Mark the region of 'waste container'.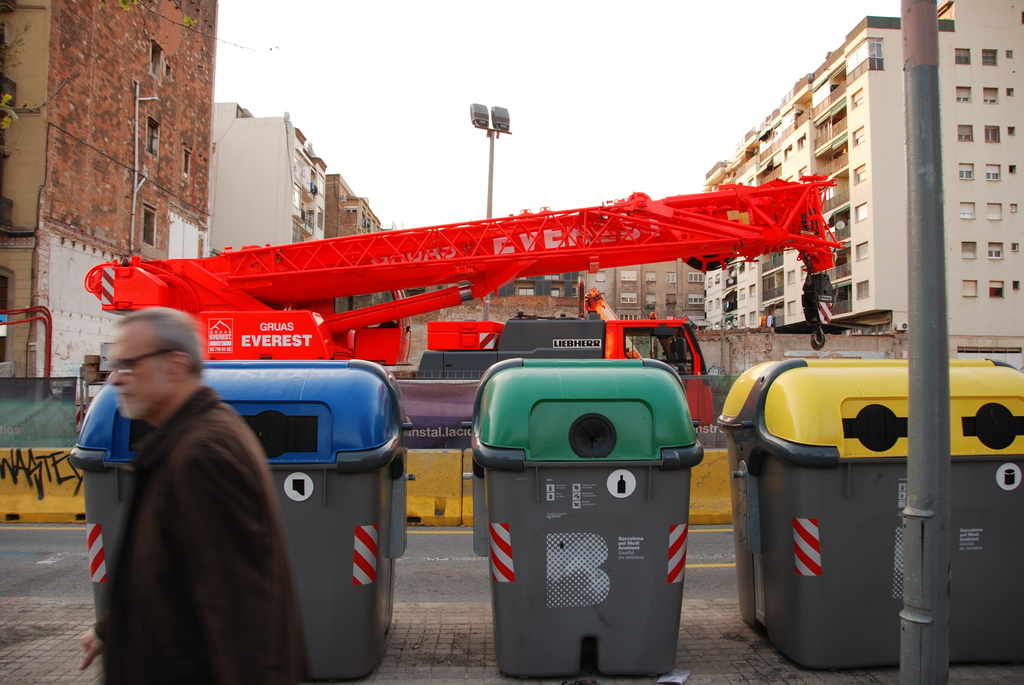
Region: 710:355:1023:673.
